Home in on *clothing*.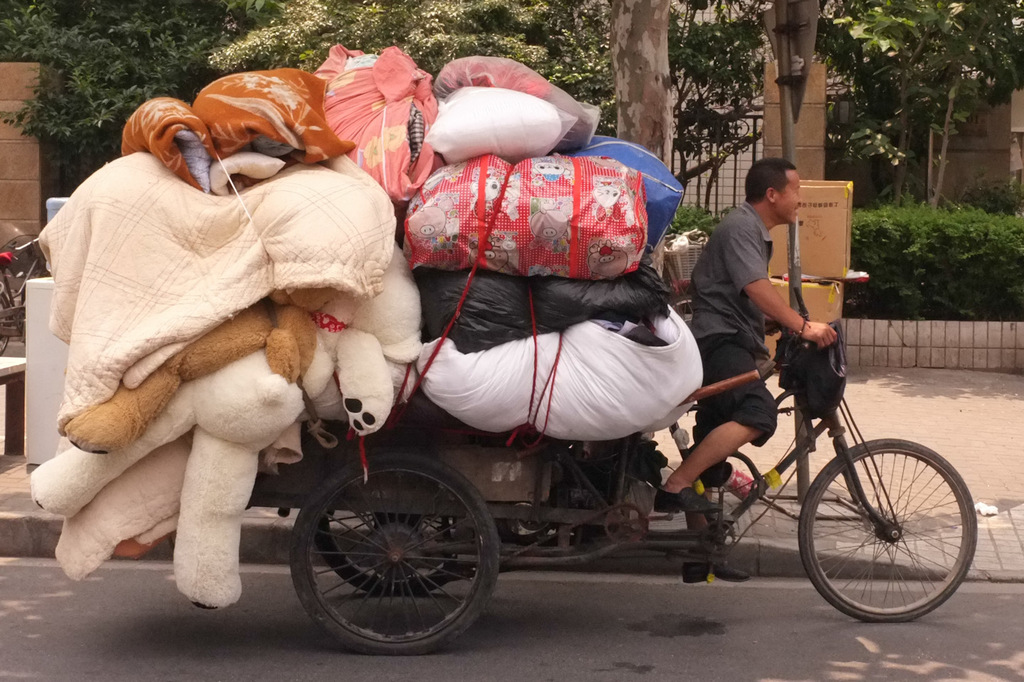
Homed in at rect(683, 203, 794, 470).
